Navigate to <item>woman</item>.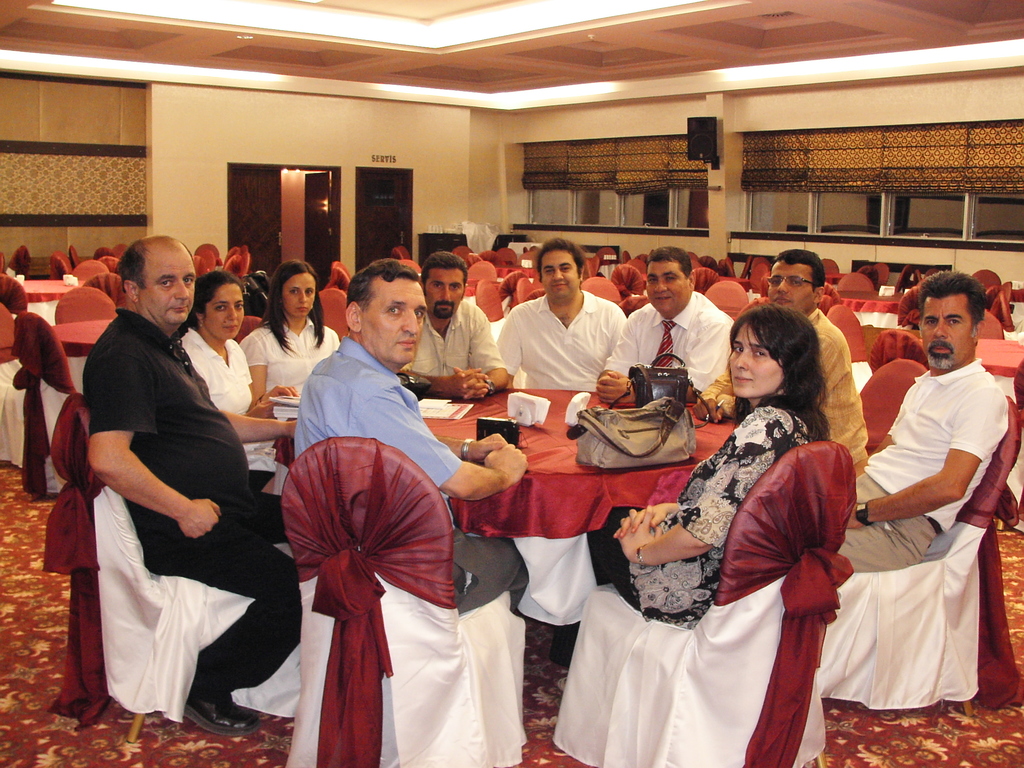
Navigation target: pyautogui.locateOnScreen(238, 259, 341, 411).
